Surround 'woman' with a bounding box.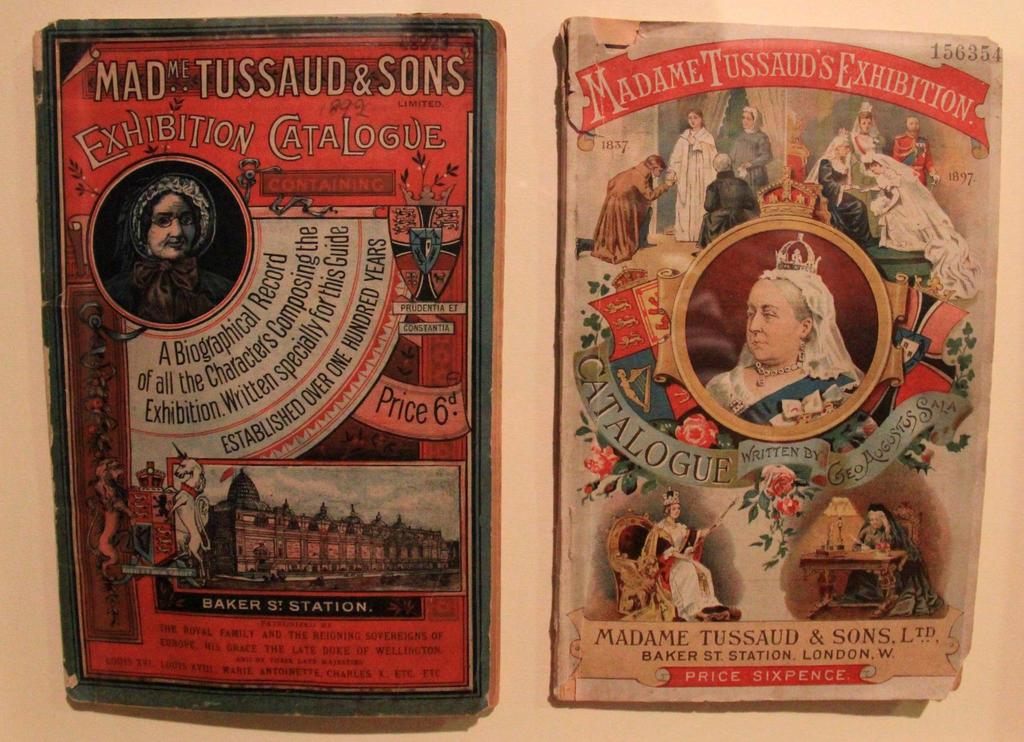
bbox=(659, 108, 717, 244).
